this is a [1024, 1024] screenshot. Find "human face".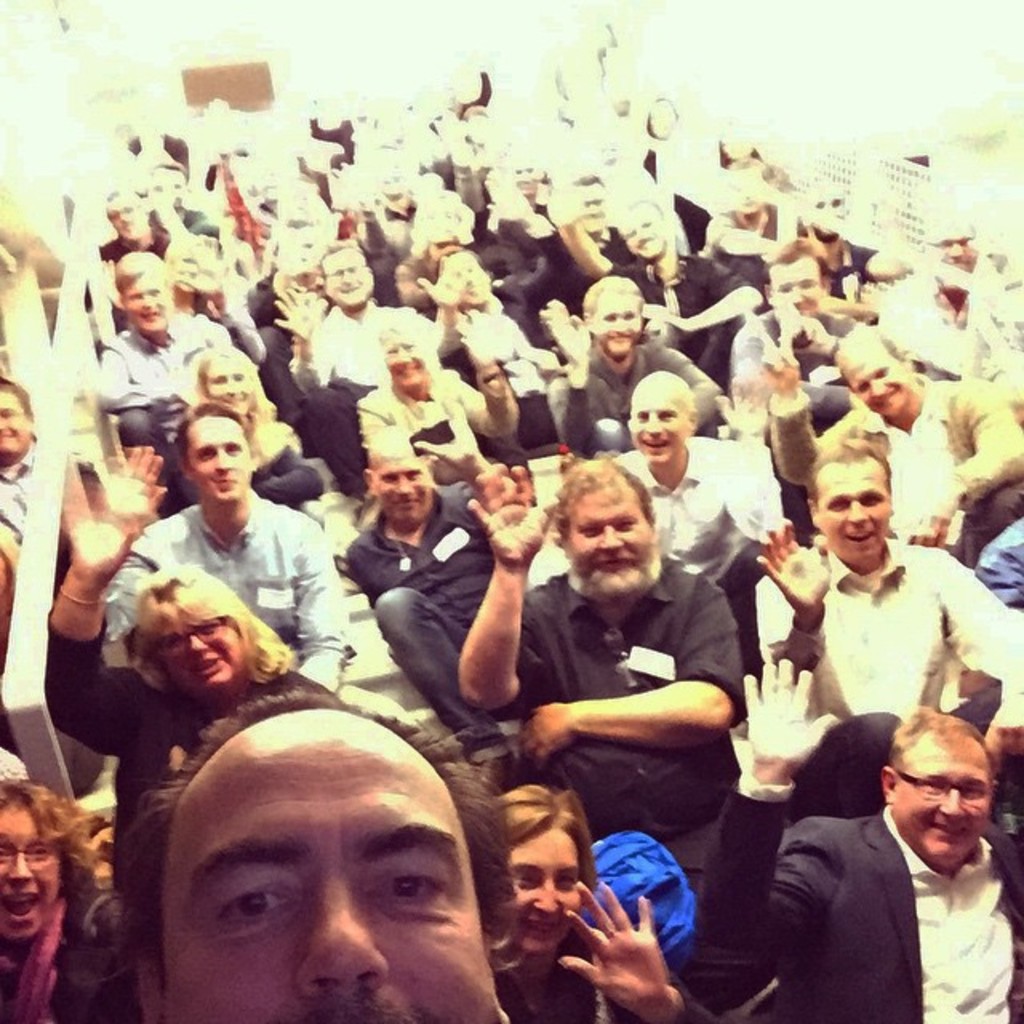
Bounding box: select_region(378, 331, 426, 389).
